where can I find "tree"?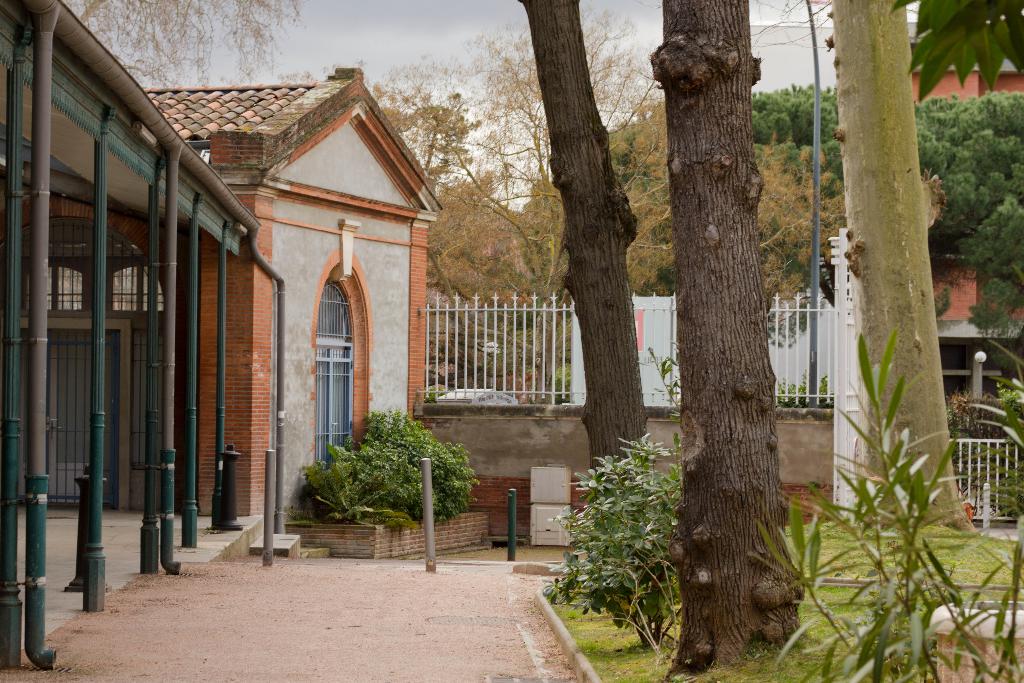
You can find it at x1=915 y1=96 x2=1023 y2=347.
